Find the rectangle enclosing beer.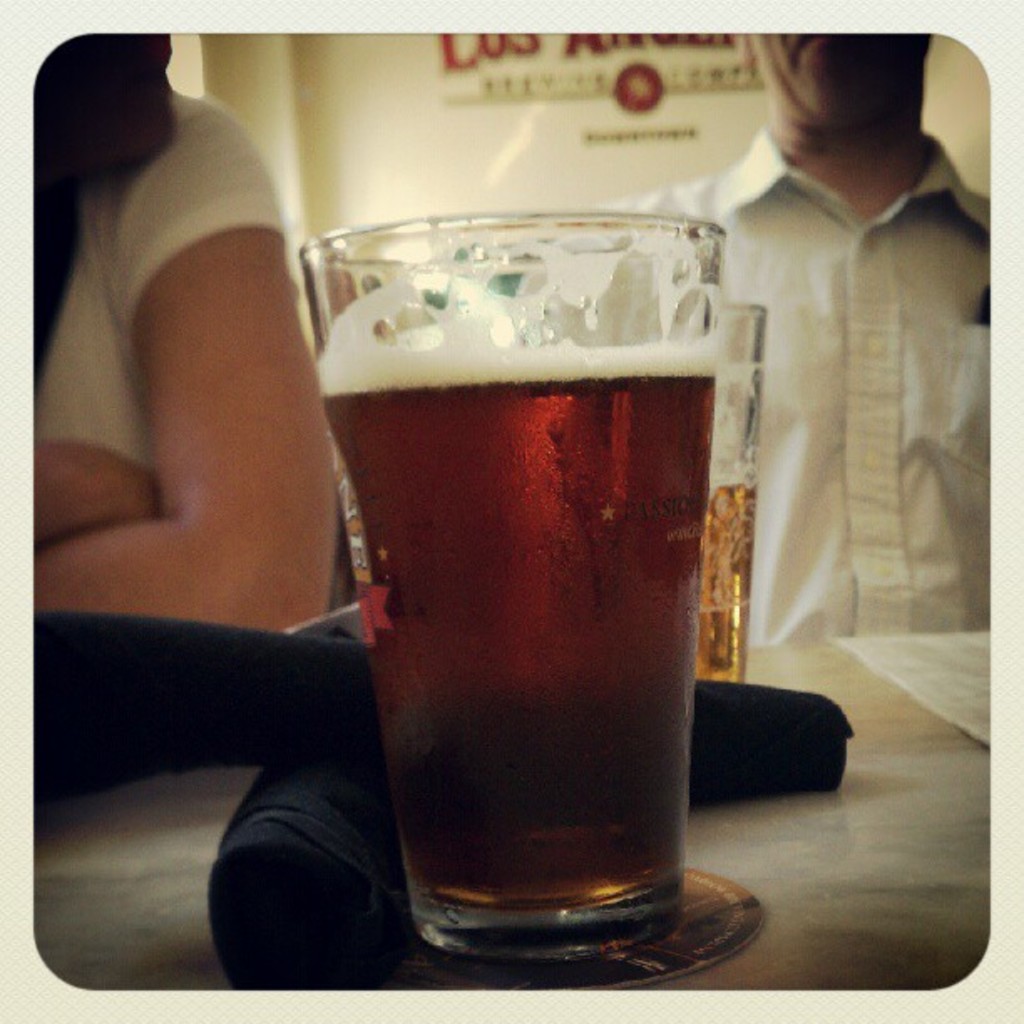
locate(330, 276, 719, 945).
